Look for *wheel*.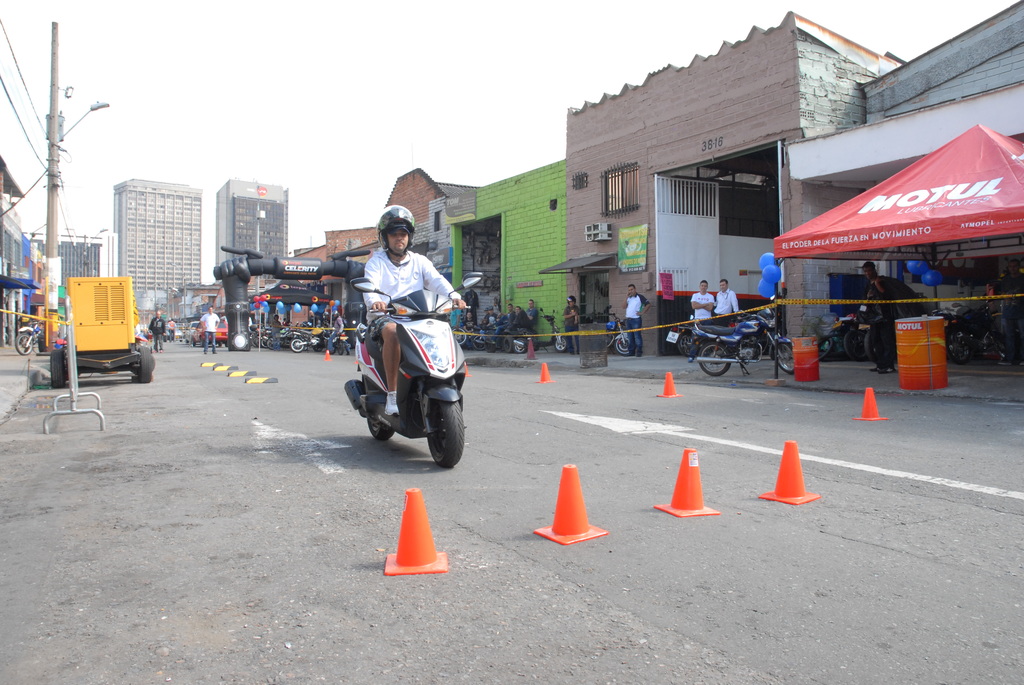
Found: pyautogui.locateOnScreen(698, 342, 731, 376).
